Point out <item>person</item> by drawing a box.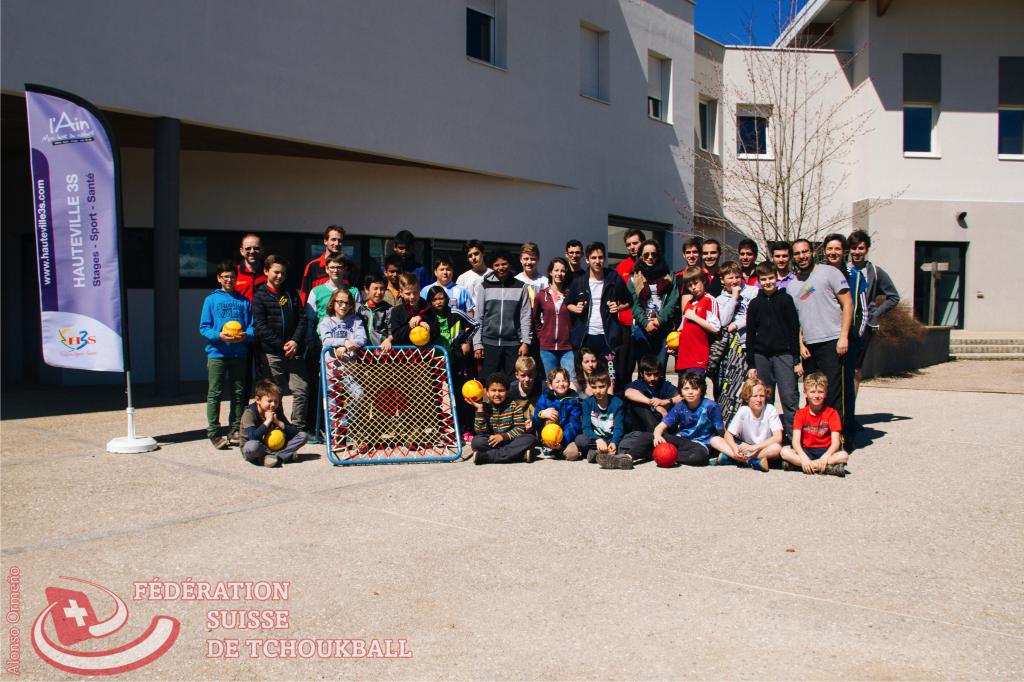
select_region(624, 237, 678, 358).
